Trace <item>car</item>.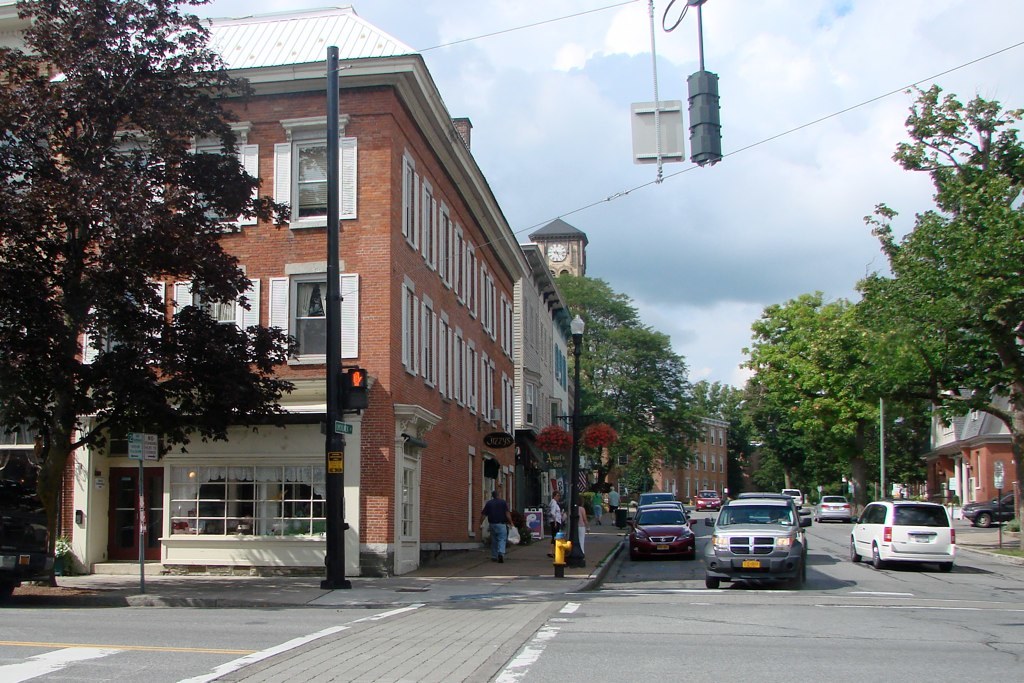
Traced to pyautogui.locateOnScreen(844, 503, 961, 574).
